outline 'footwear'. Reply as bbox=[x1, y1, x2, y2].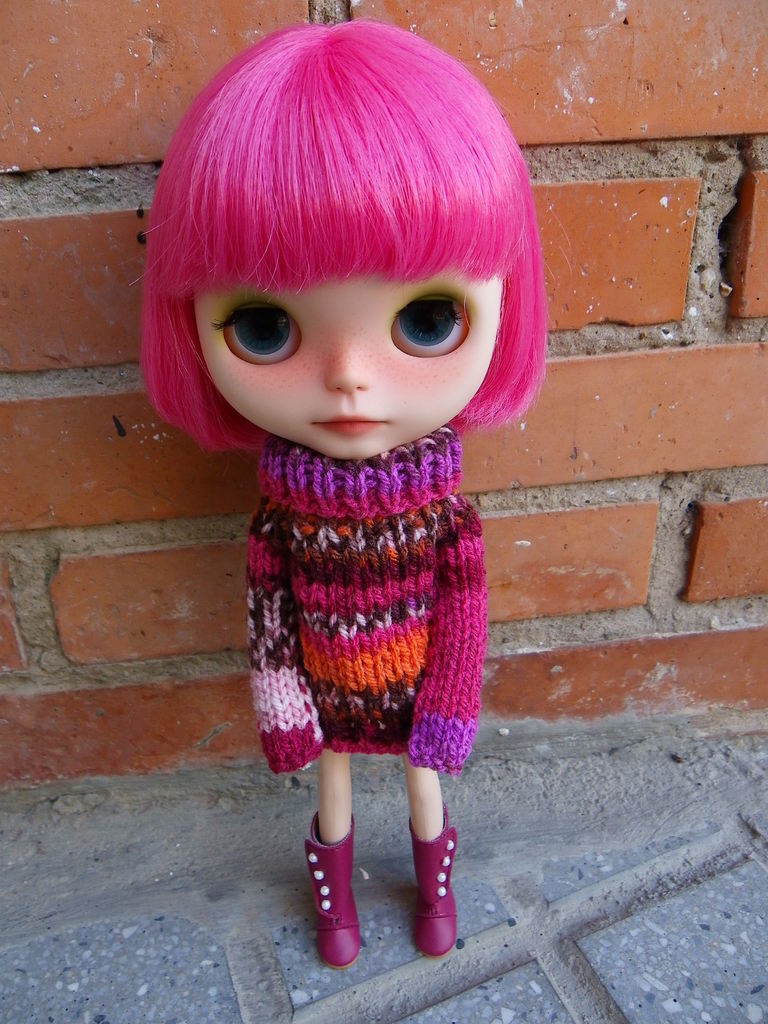
bbox=[299, 810, 358, 977].
